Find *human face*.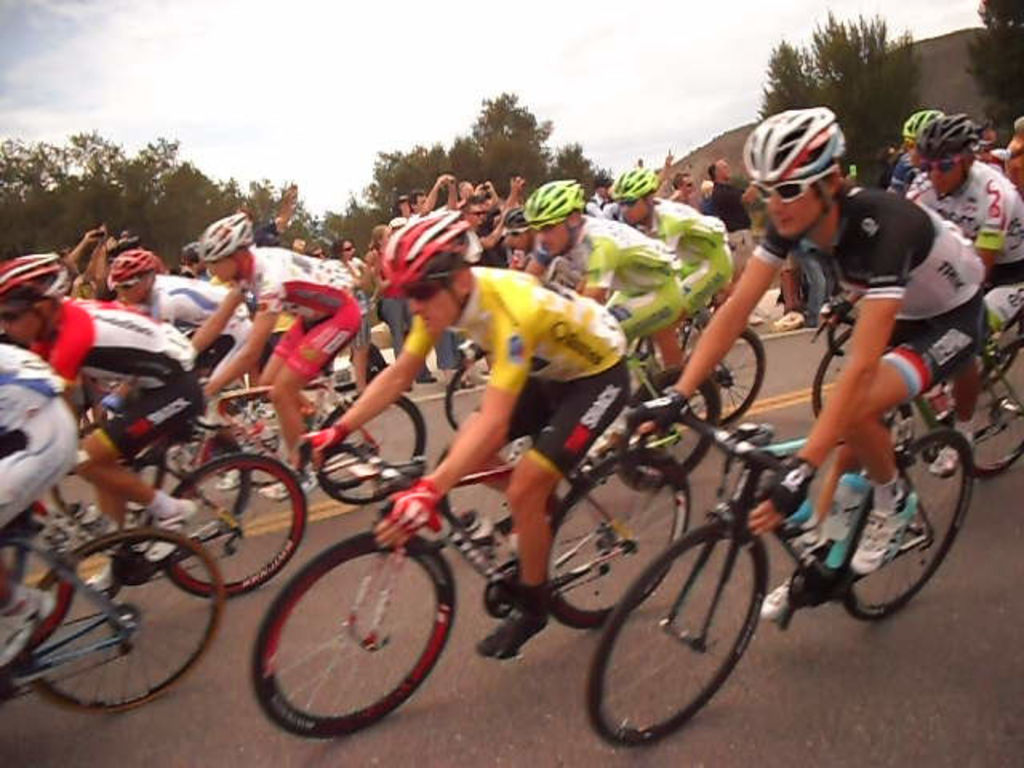
[408,280,456,333].
